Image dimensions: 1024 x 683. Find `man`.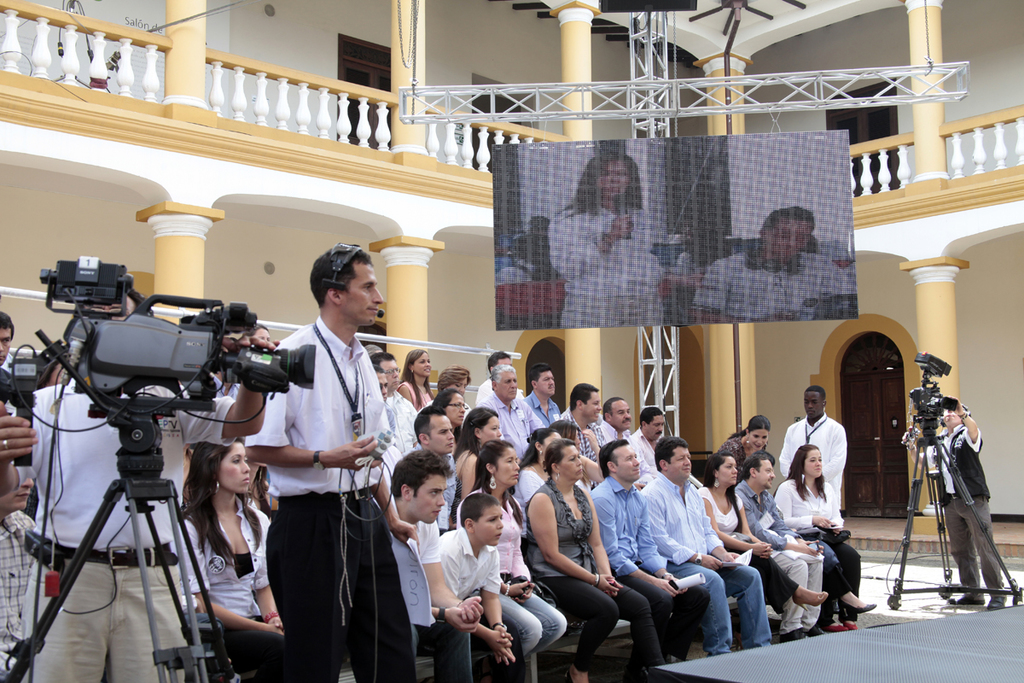
box(482, 365, 550, 463).
